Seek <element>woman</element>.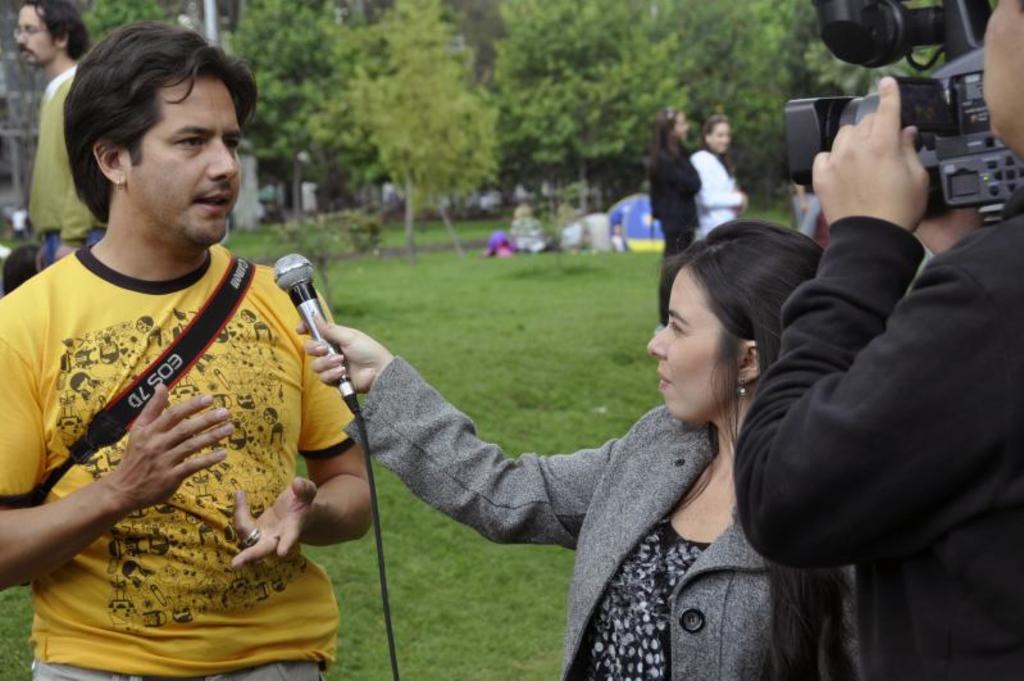
(296,217,860,680).
